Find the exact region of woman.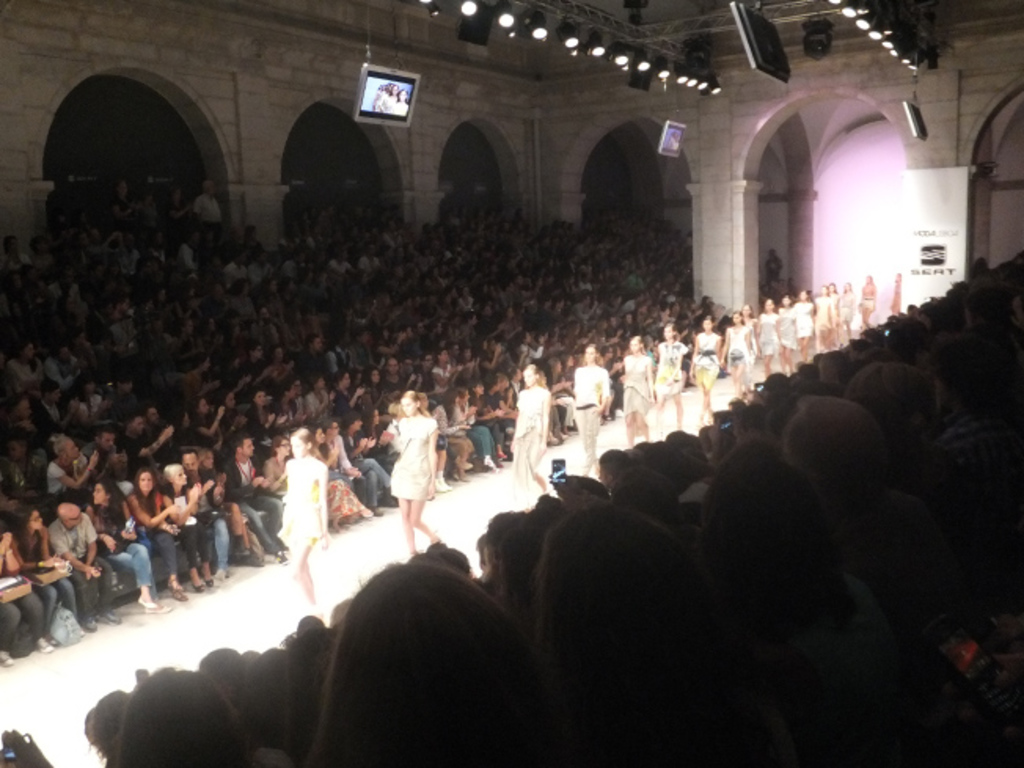
Exact region: [x1=795, y1=289, x2=814, y2=358].
